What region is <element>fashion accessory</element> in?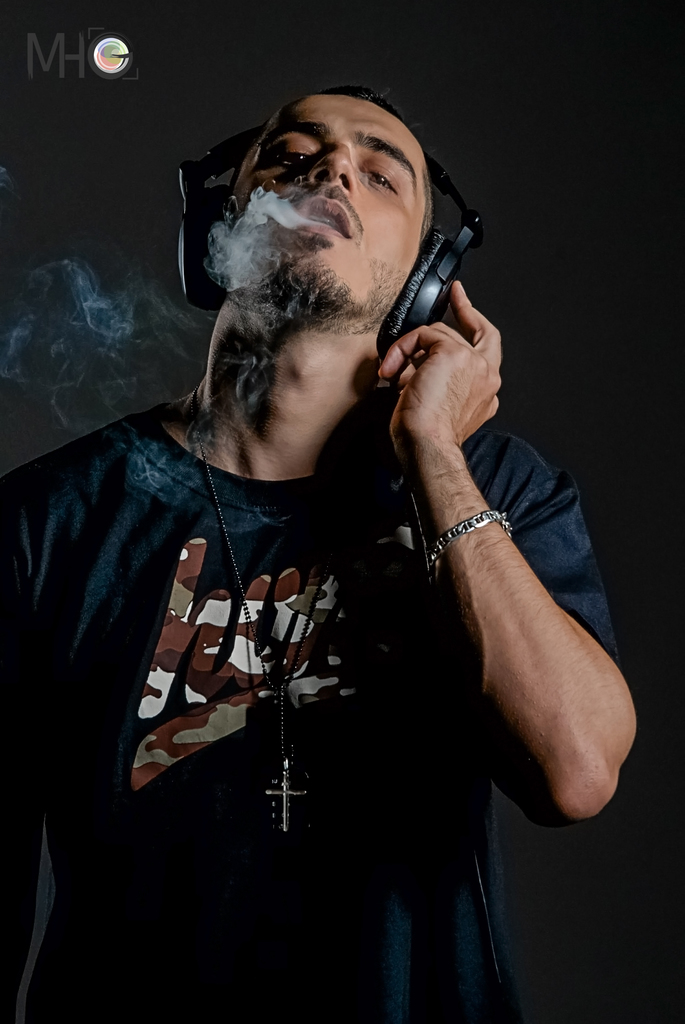
<region>426, 510, 512, 588</region>.
